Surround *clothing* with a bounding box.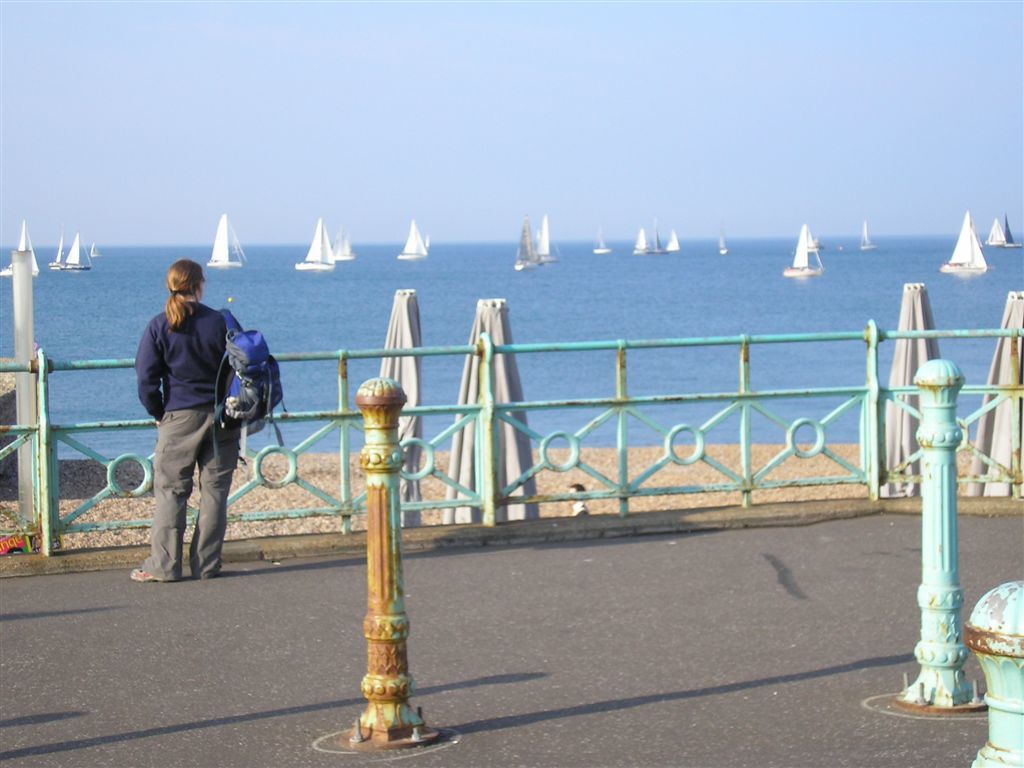
x1=128, y1=258, x2=262, y2=560.
